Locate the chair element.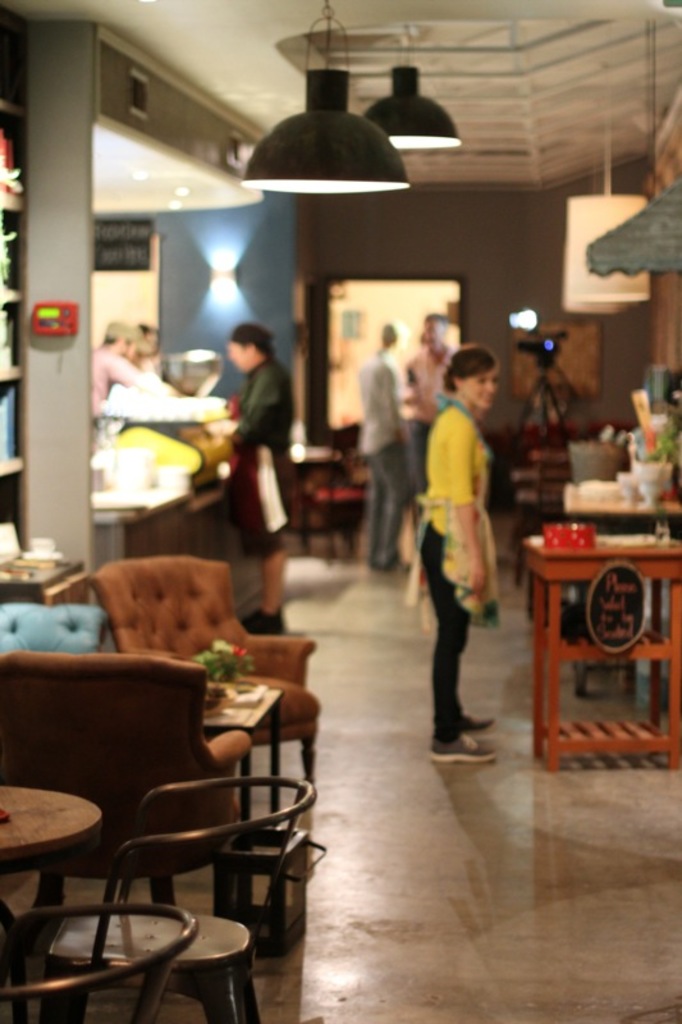
Element bbox: select_region(0, 653, 252, 918).
